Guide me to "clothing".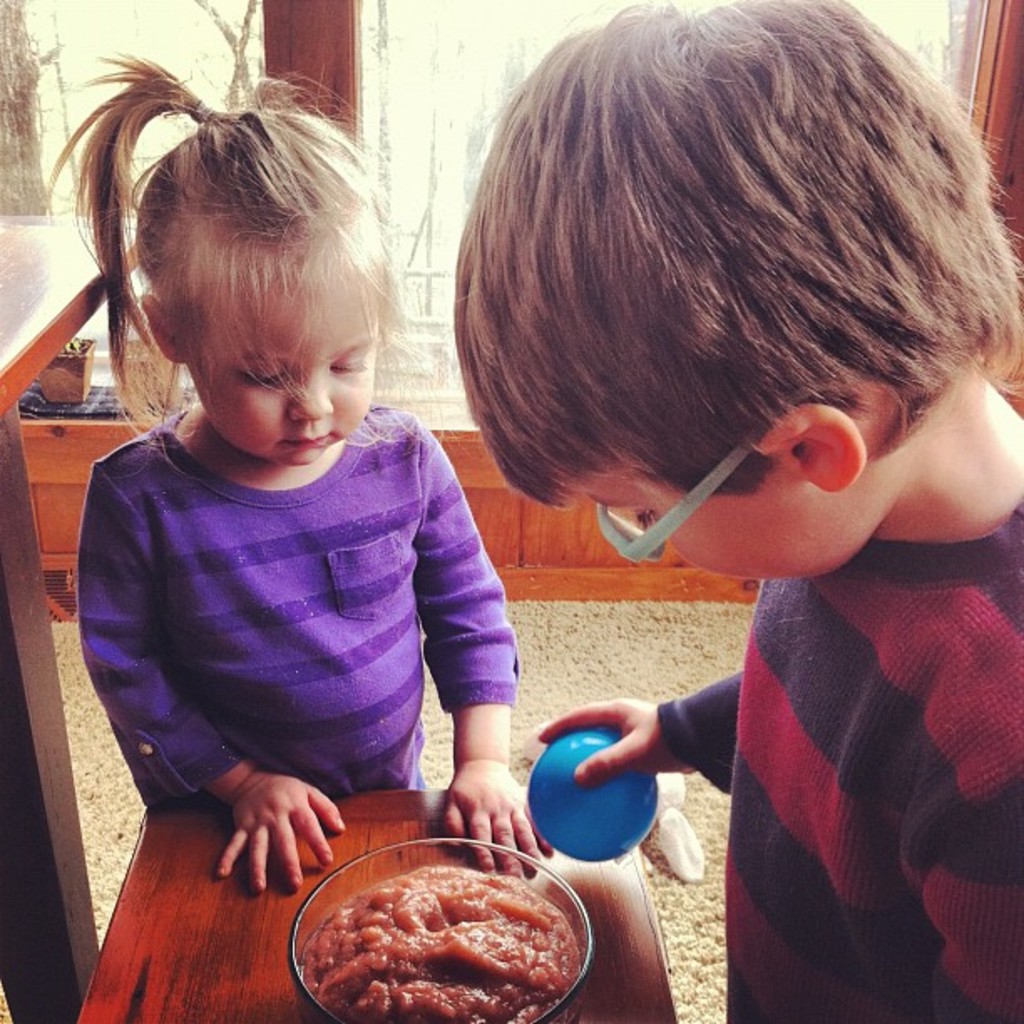
Guidance: <bbox>571, 442, 996, 996</bbox>.
